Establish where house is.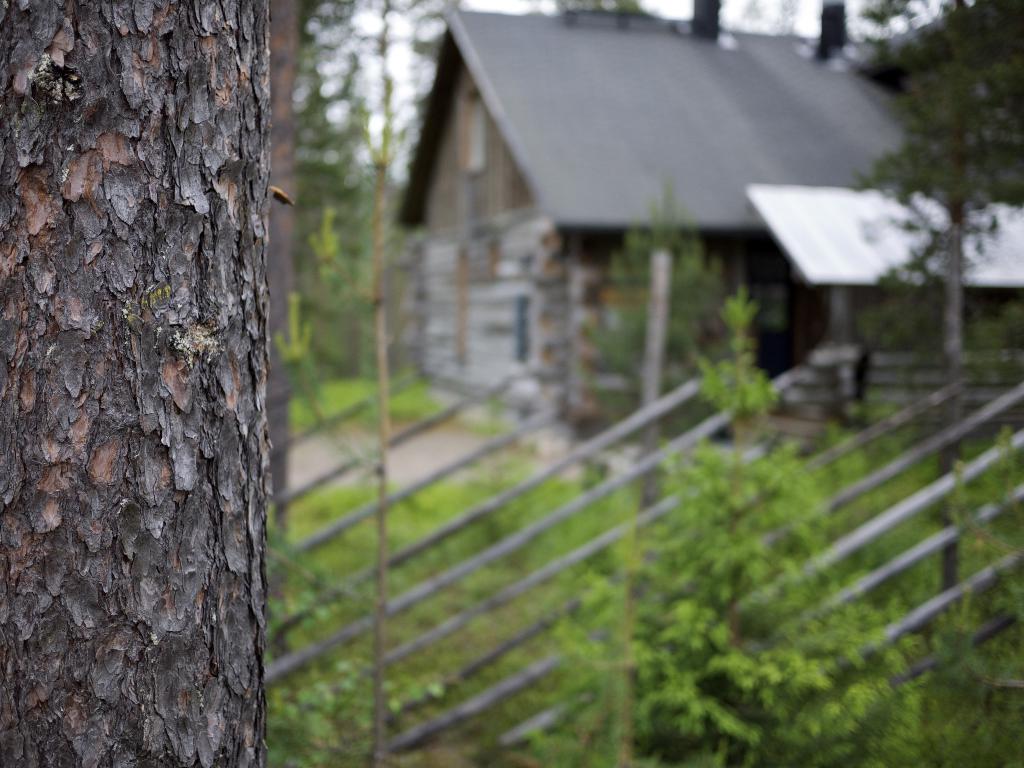
Established at <box>353,0,900,393</box>.
